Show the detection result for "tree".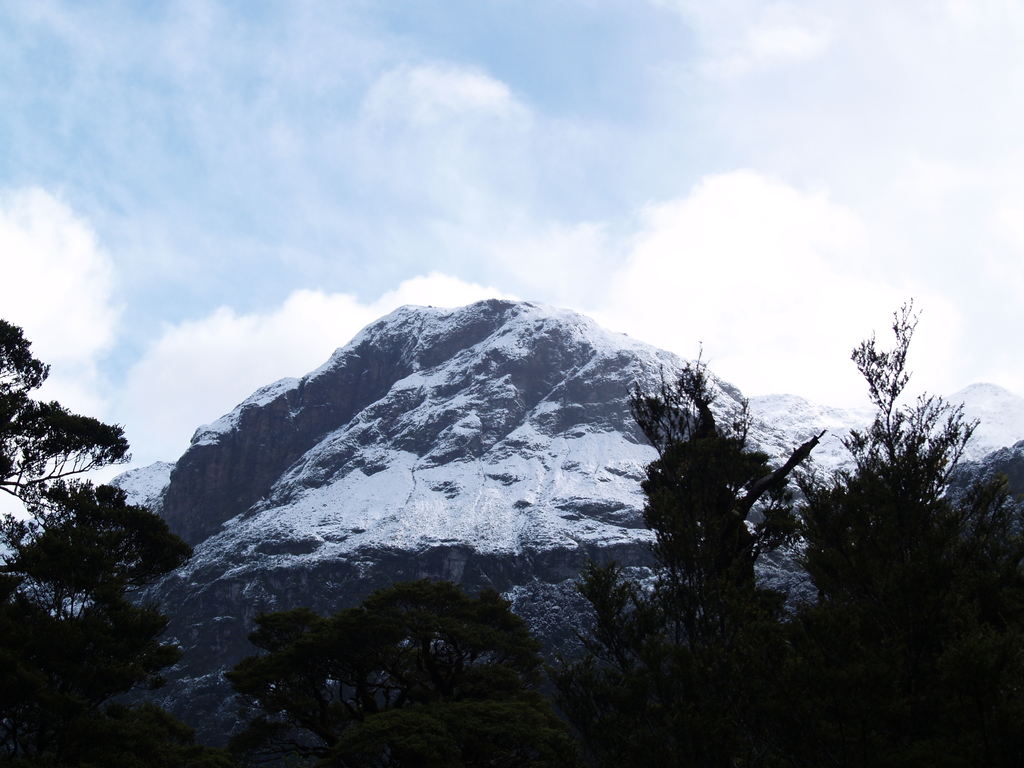
BBox(218, 573, 540, 744).
